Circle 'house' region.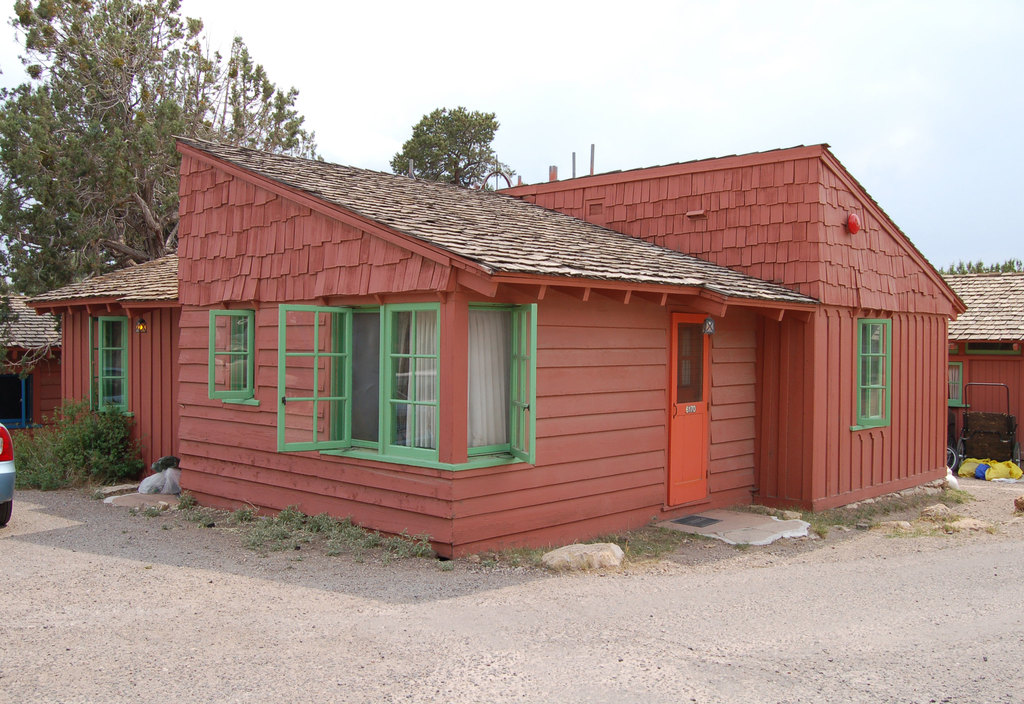
Region: [939,270,1023,477].
